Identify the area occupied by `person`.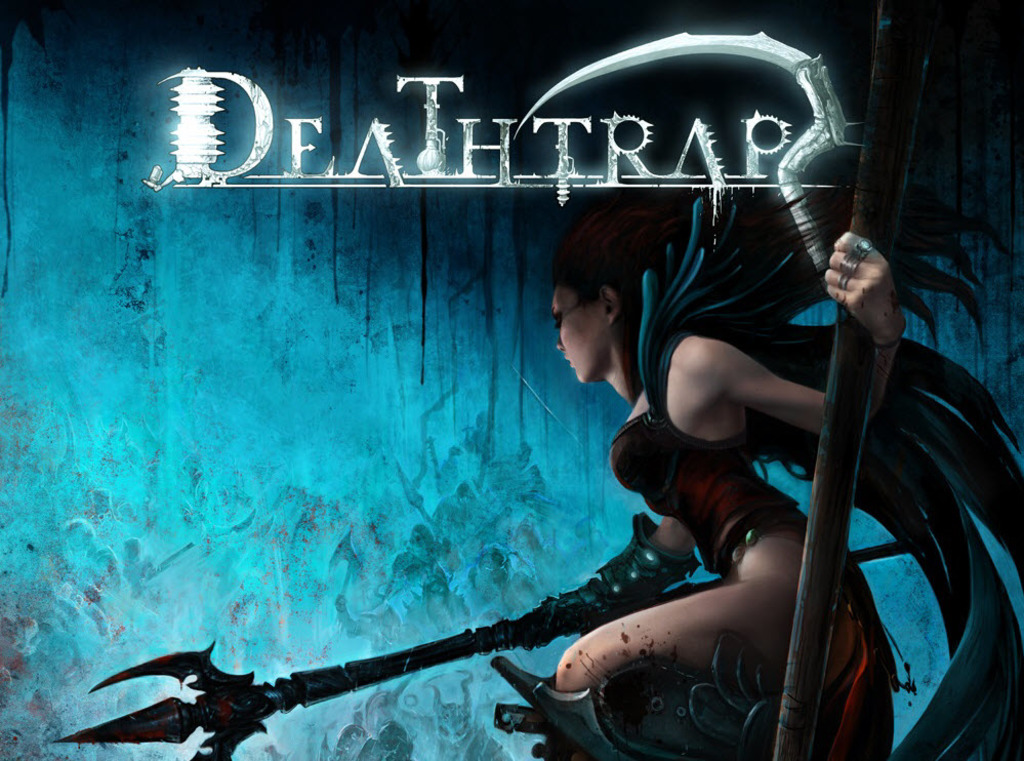
Area: box(491, 183, 1023, 760).
